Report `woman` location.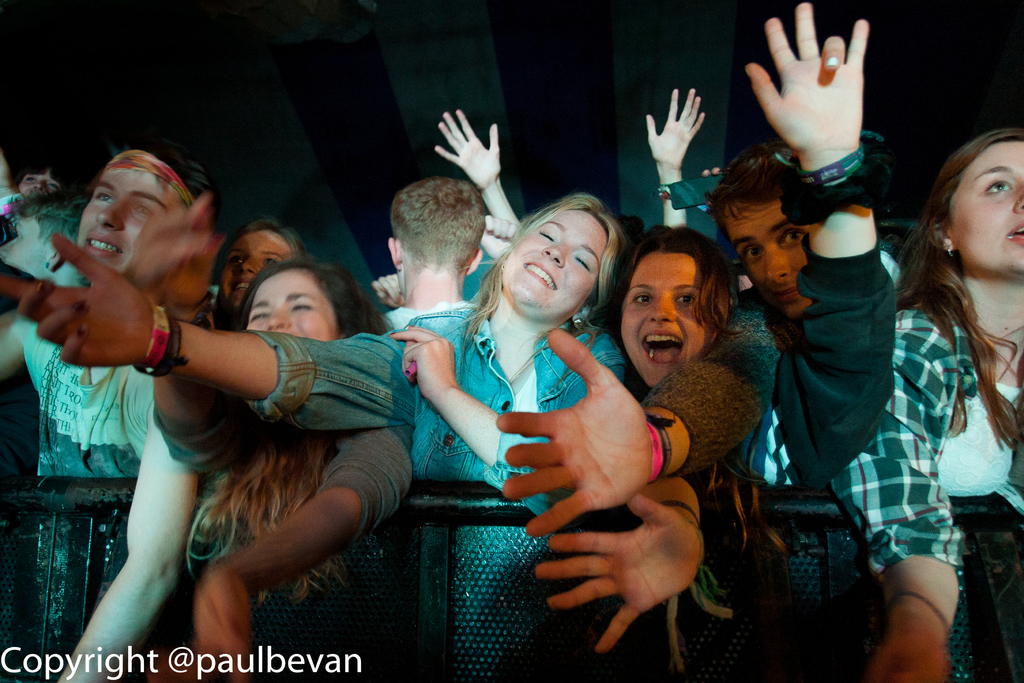
Report: select_region(186, 217, 312, 338).
